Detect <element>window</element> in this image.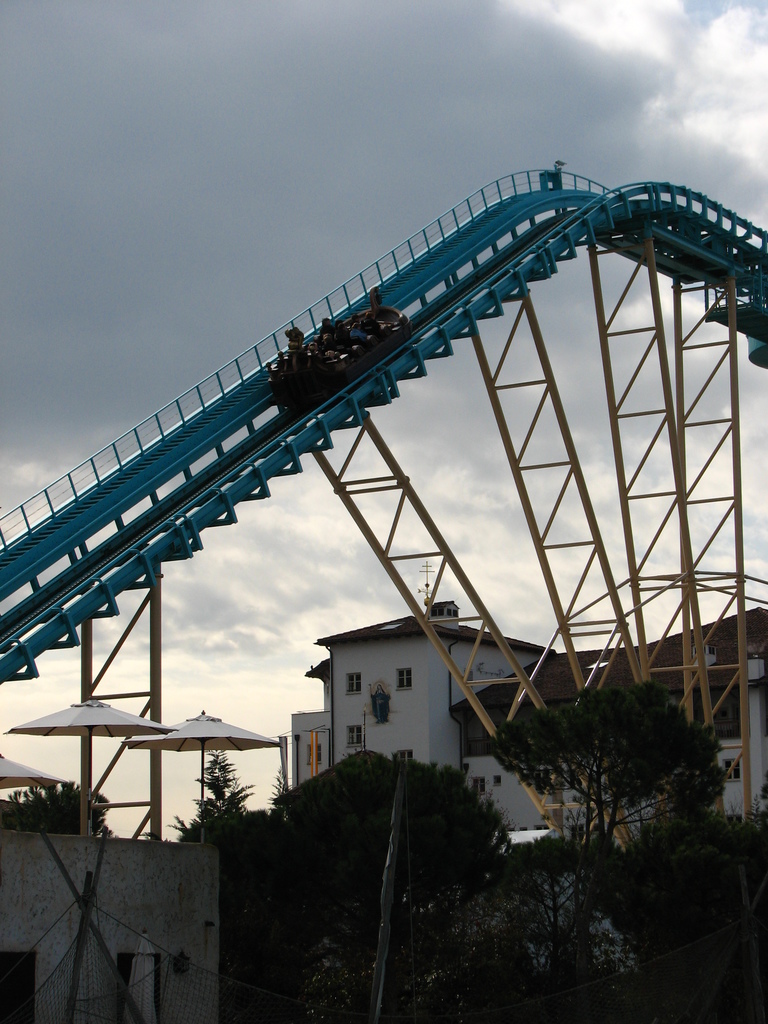
Detection: 305:742:321:762.
